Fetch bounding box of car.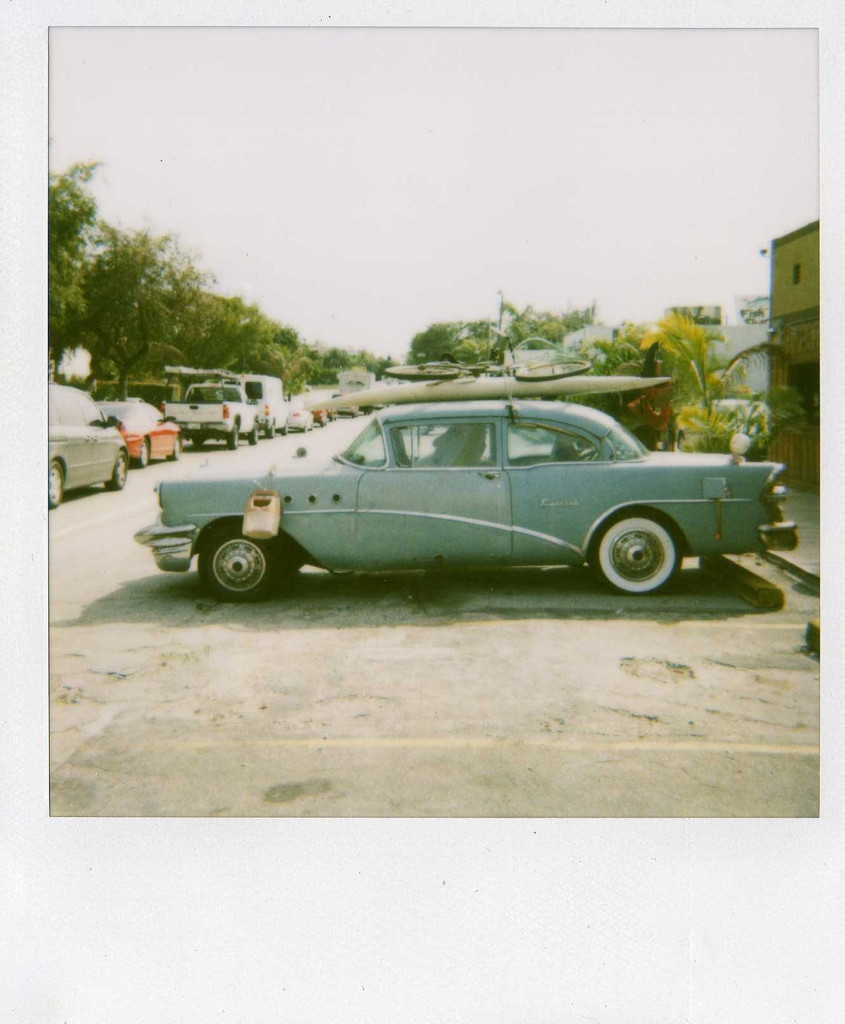
Bbox: box(30, 386, 131, 512).
